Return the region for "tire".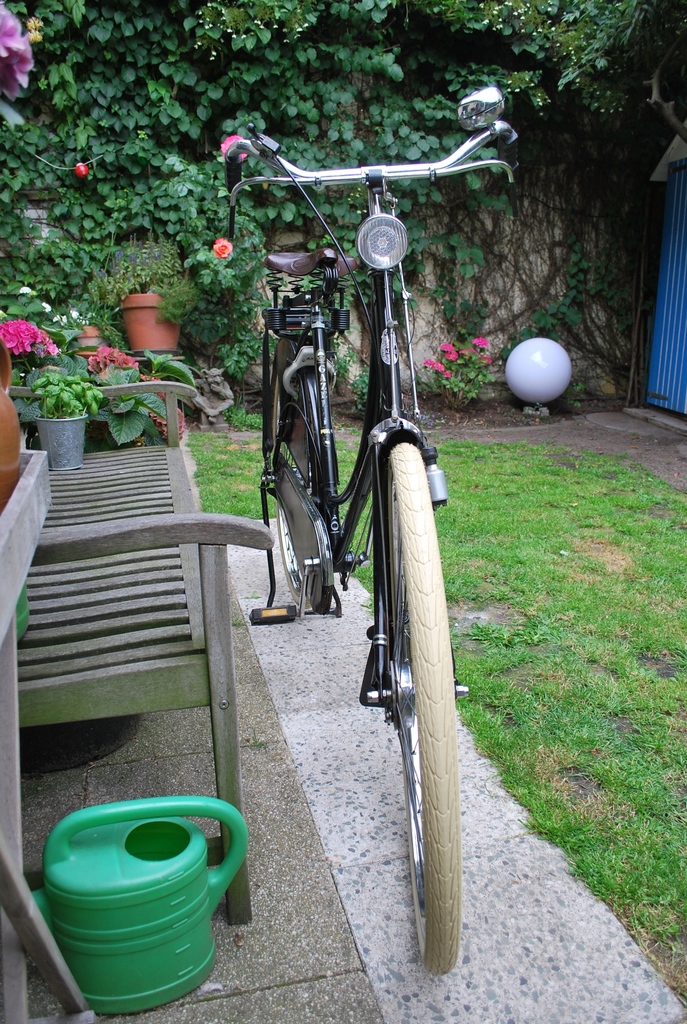
(left=272, top=376, right=312, bottom=610).
